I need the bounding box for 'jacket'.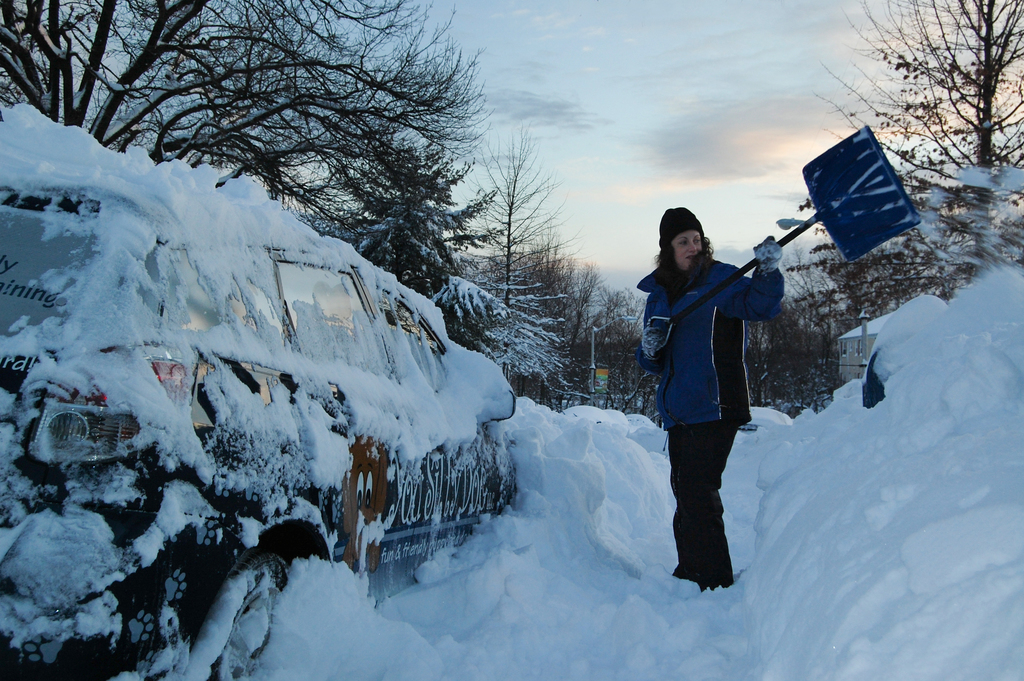
Here it is: Rect(632, 227, 795, 461).
